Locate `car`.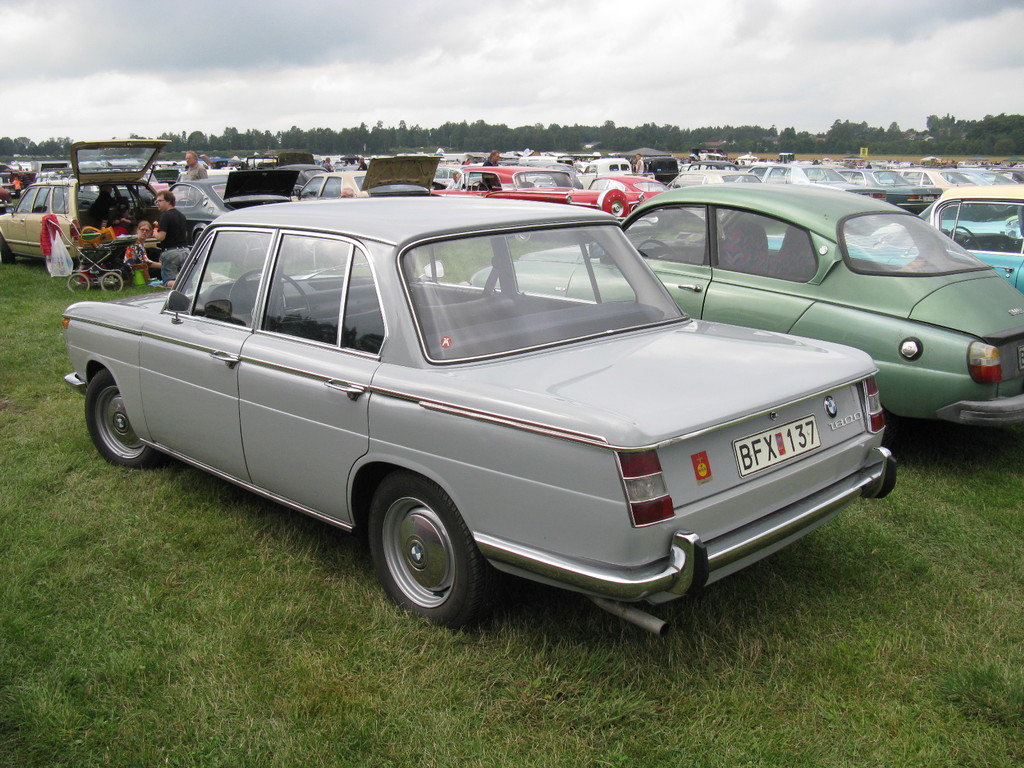
Bounding box: l=301, t=157, r=437, b=200.
